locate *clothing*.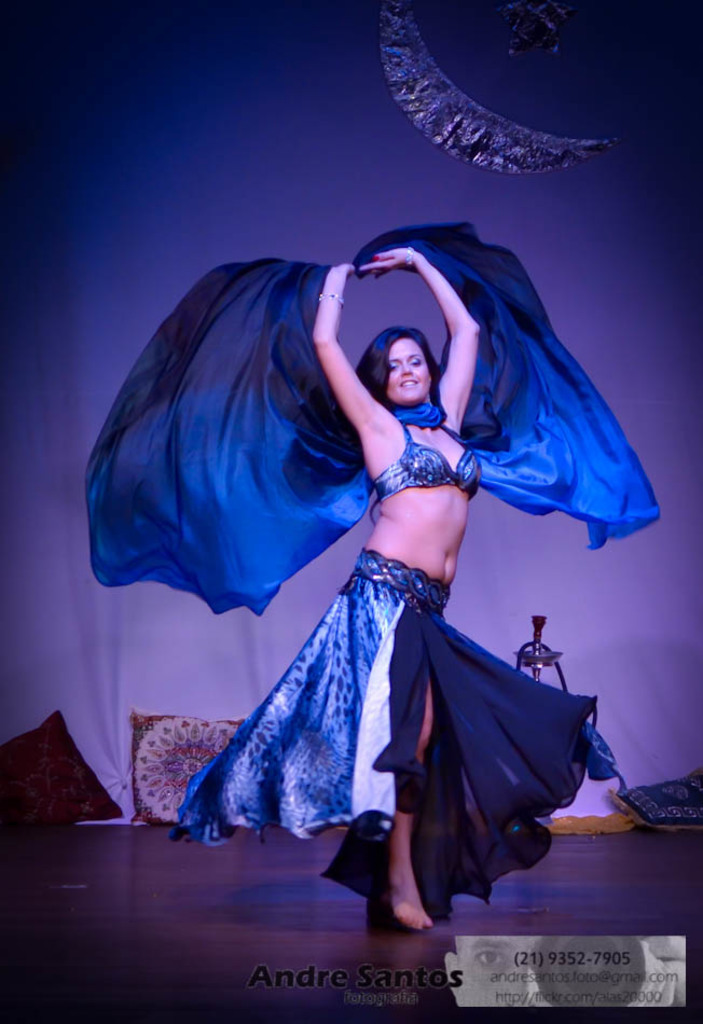
Bounding box: region(84, 220, 662, 617).
